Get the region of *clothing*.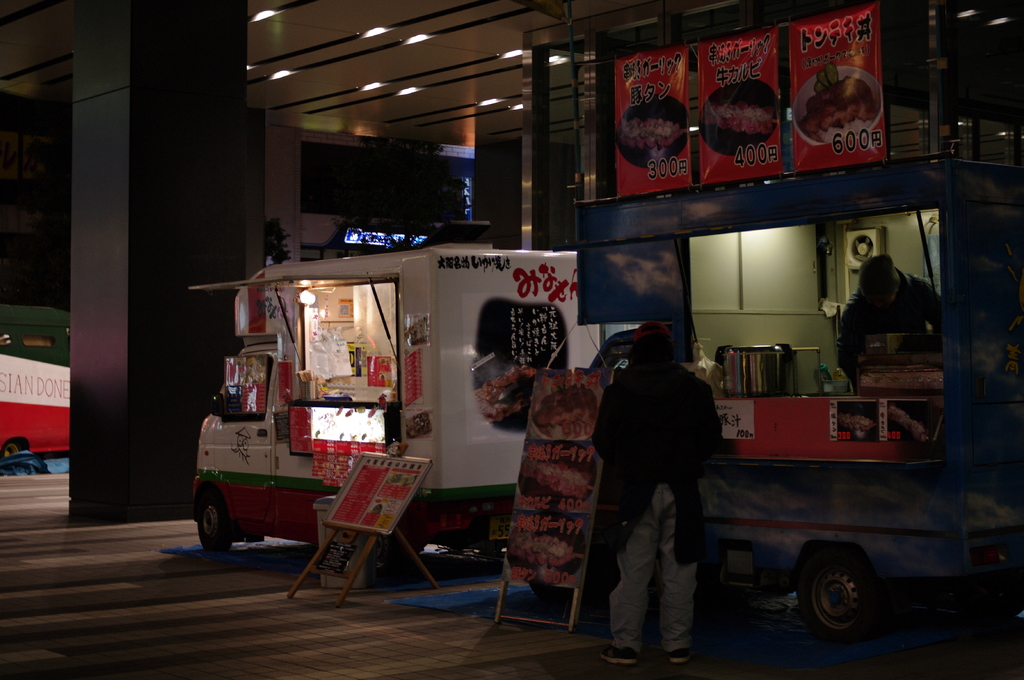
select_region(833, 269, 941, 374).
